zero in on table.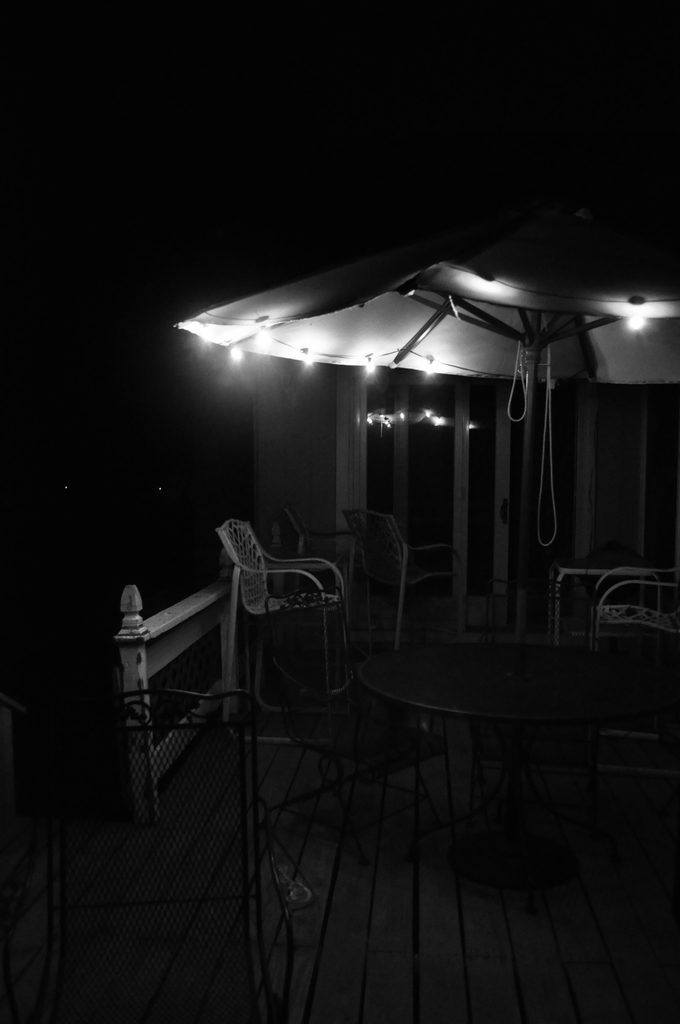
Zeroed in: (x1=309, y1=632, x2=631, y2=967).
